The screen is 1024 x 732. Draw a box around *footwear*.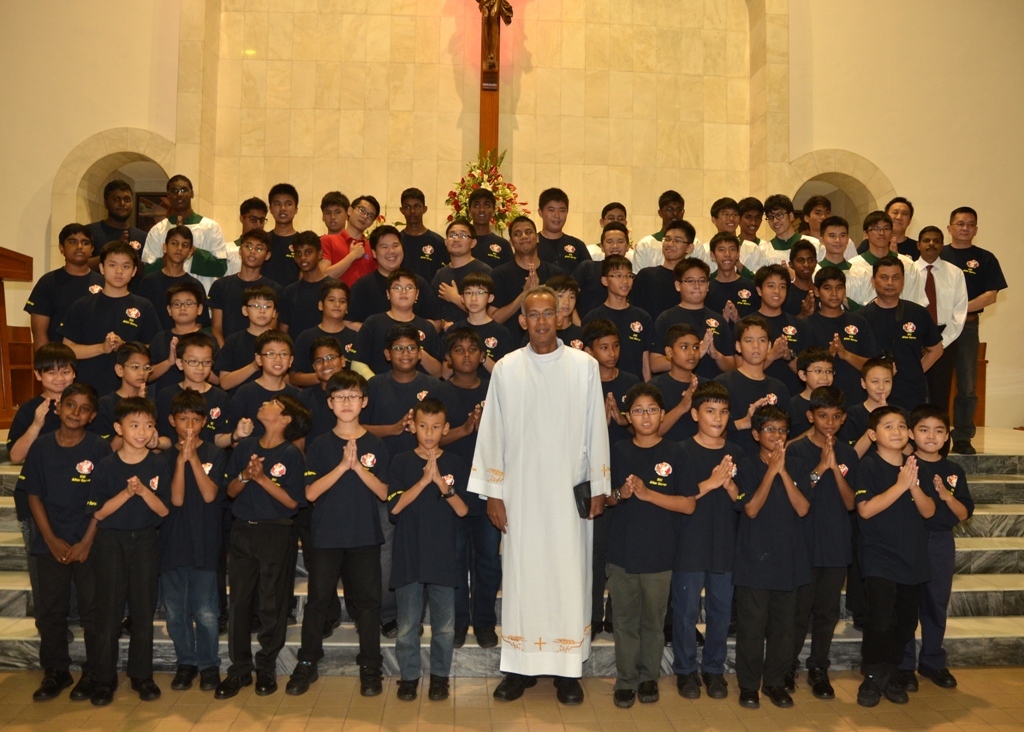
left=950, top=440, right=981, bottom=459.
